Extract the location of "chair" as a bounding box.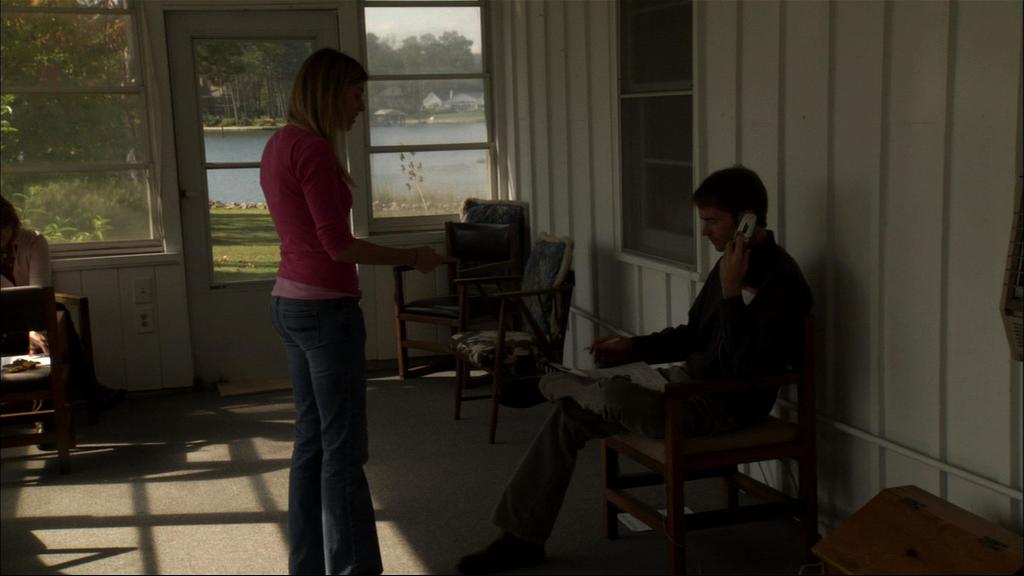
[536,265,829,561].
